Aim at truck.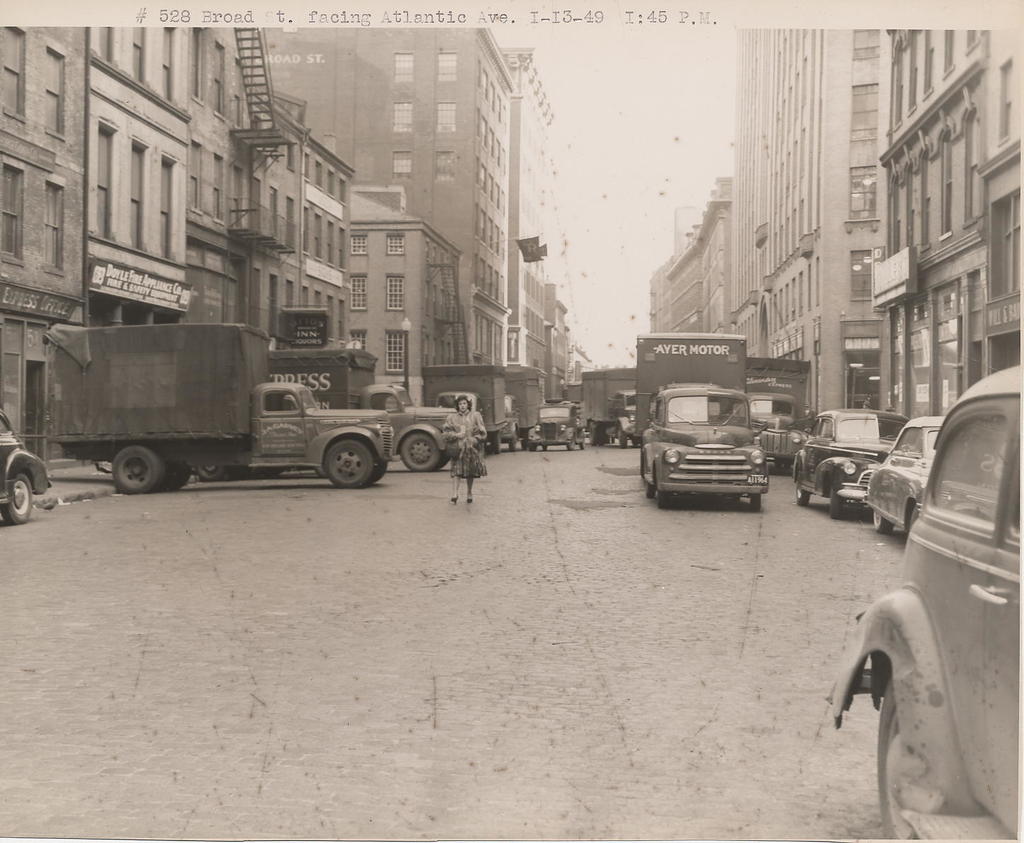
Aimed at 745:358:815:476.
